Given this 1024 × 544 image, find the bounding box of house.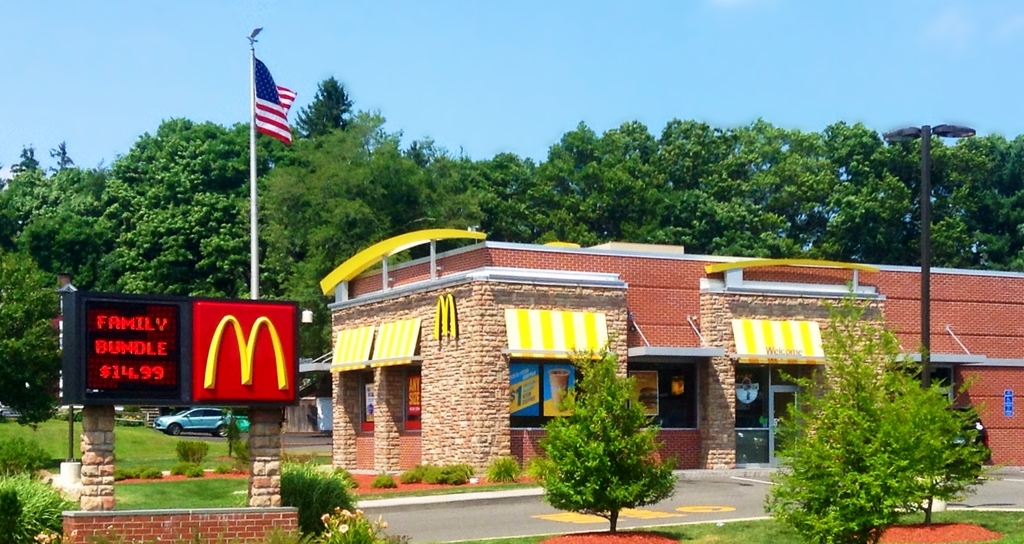
{"left": 322, "top": 225, "right": 1023, "bottom": 484}.
